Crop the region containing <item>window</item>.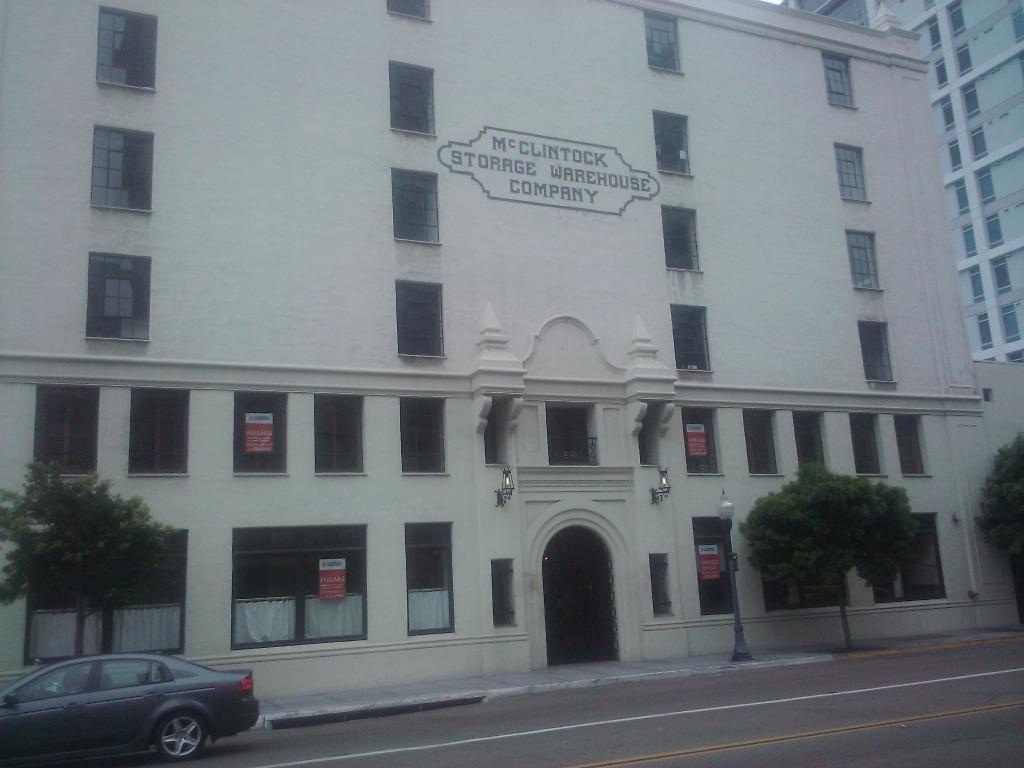
Crop region: x1=313 y1=393 x2=367 y2=479.
